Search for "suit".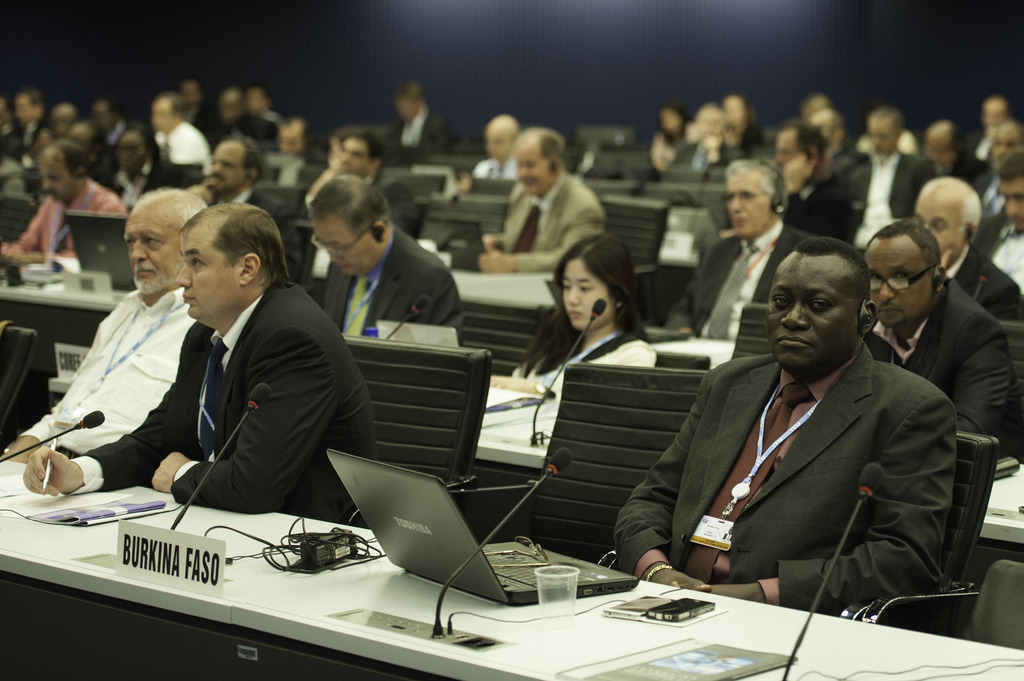
Found at [x1=971, y1=171, x2=1007, y2=214].
